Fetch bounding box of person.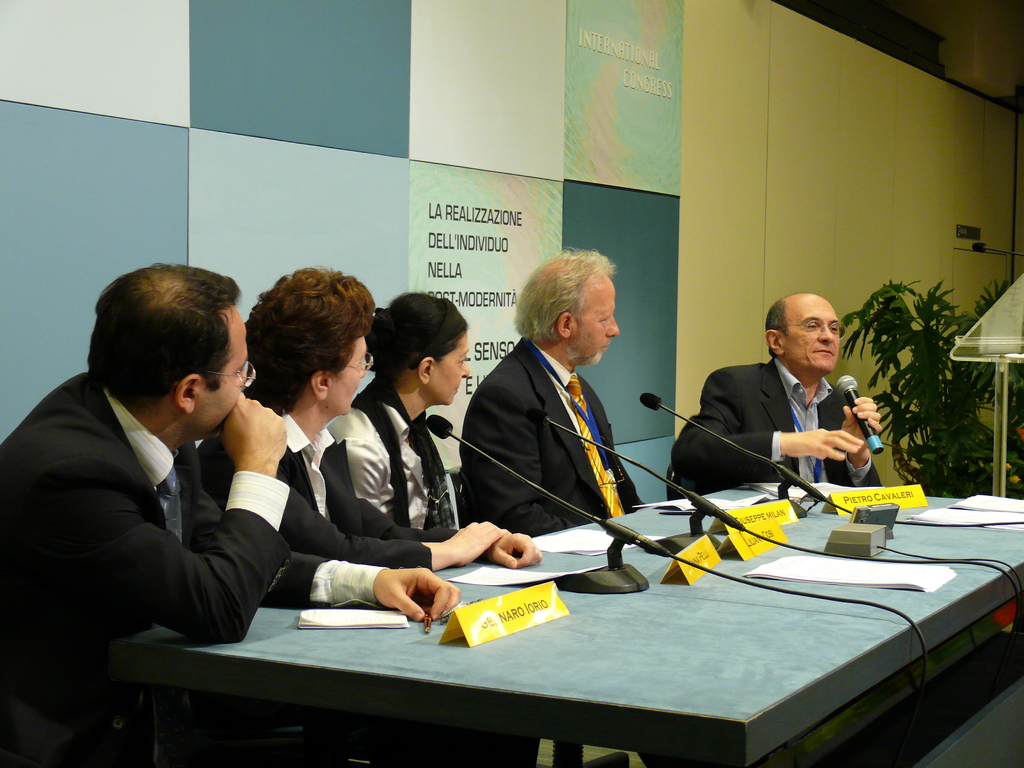
Bbox: <box>456,250,639,547</box>.
